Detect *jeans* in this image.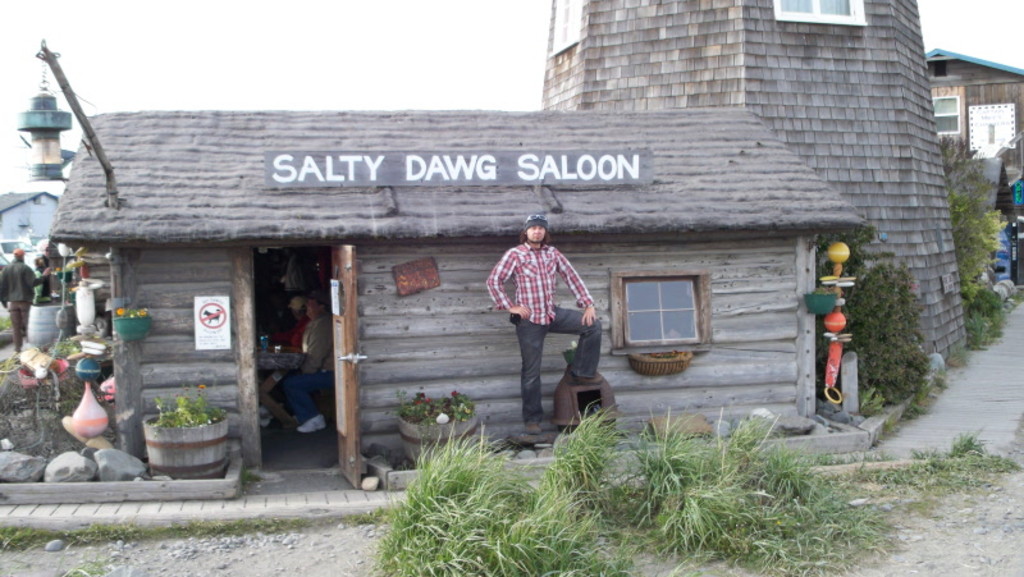
Detection: rect(502, 304, 594, 432).
